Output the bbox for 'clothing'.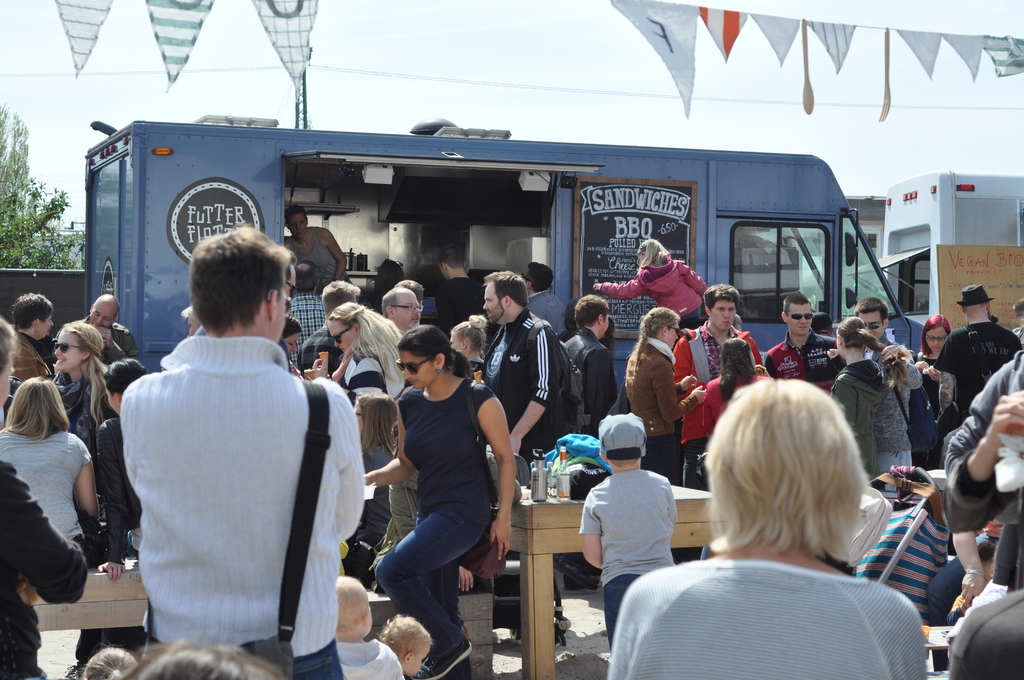
box=[863, 340, 931, 470].
